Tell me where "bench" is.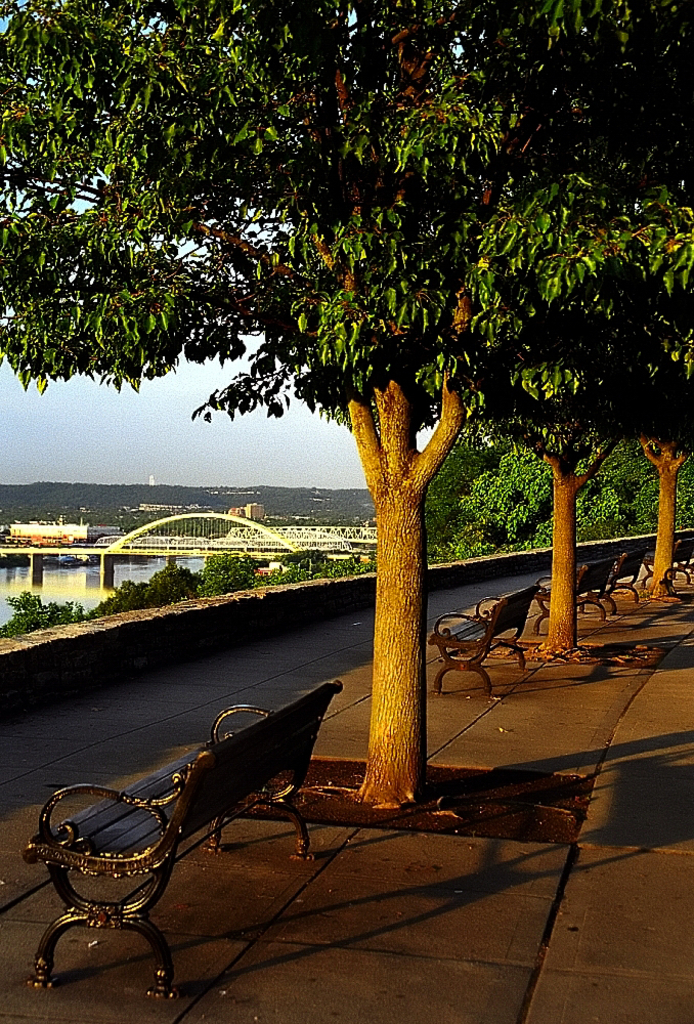
"bench" is at x1=428, y1=579, x2=541, y2=699.
